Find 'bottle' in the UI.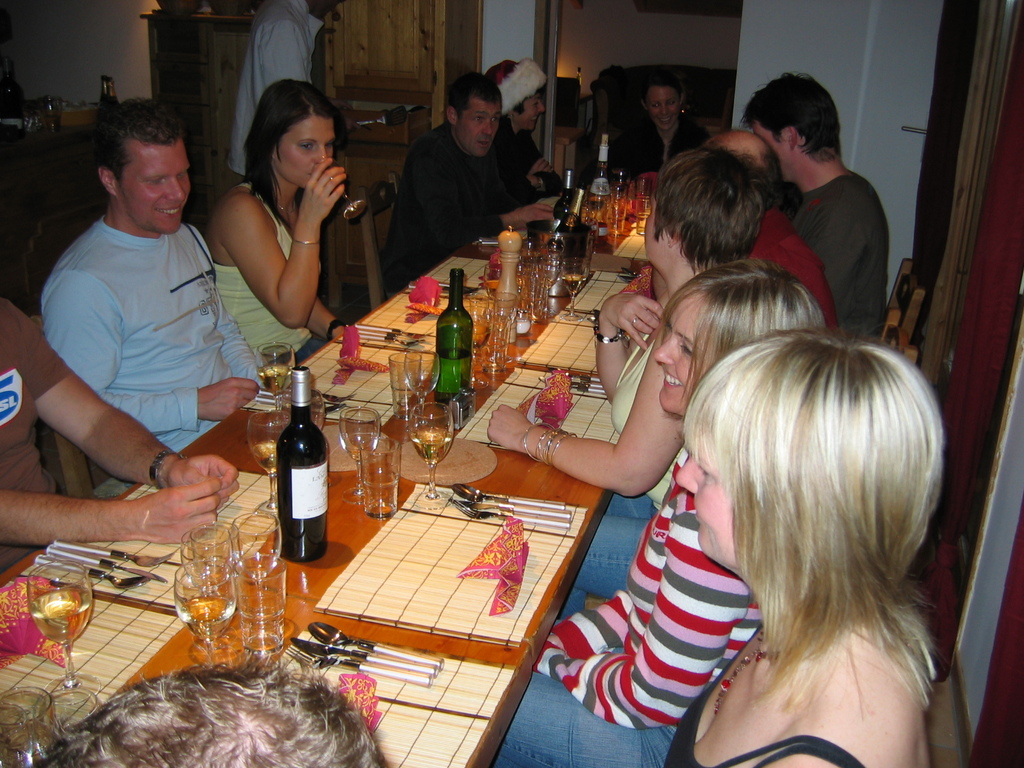
UI element at {"left": 555, "top": 169, "right": 584, "bottom": 220}.
